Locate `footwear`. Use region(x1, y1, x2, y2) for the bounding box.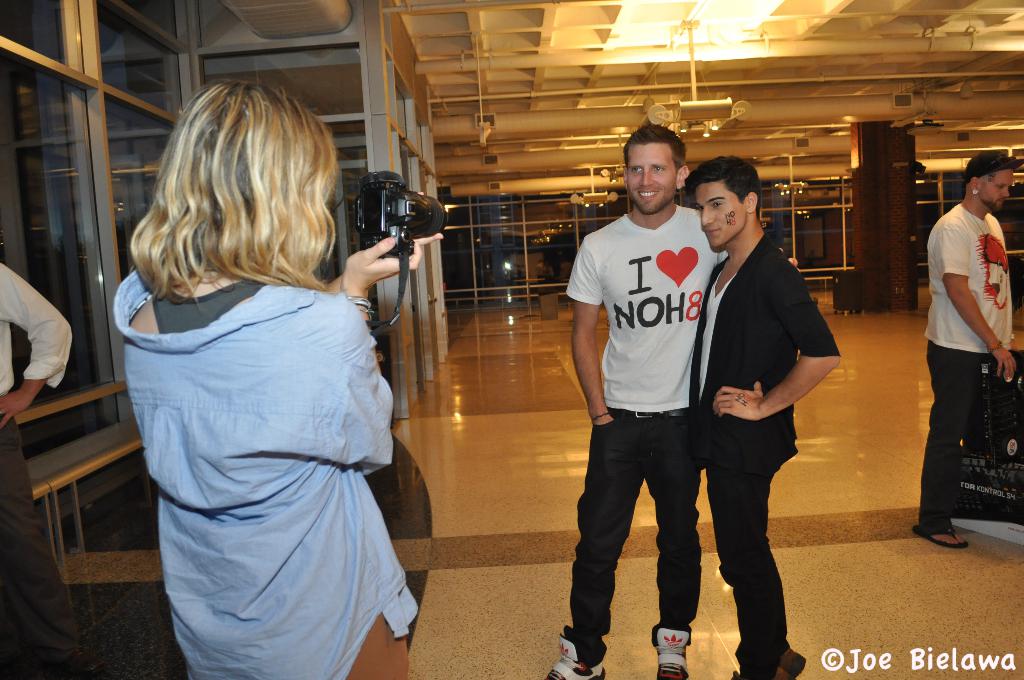
region(650, 623, 691, 679).
